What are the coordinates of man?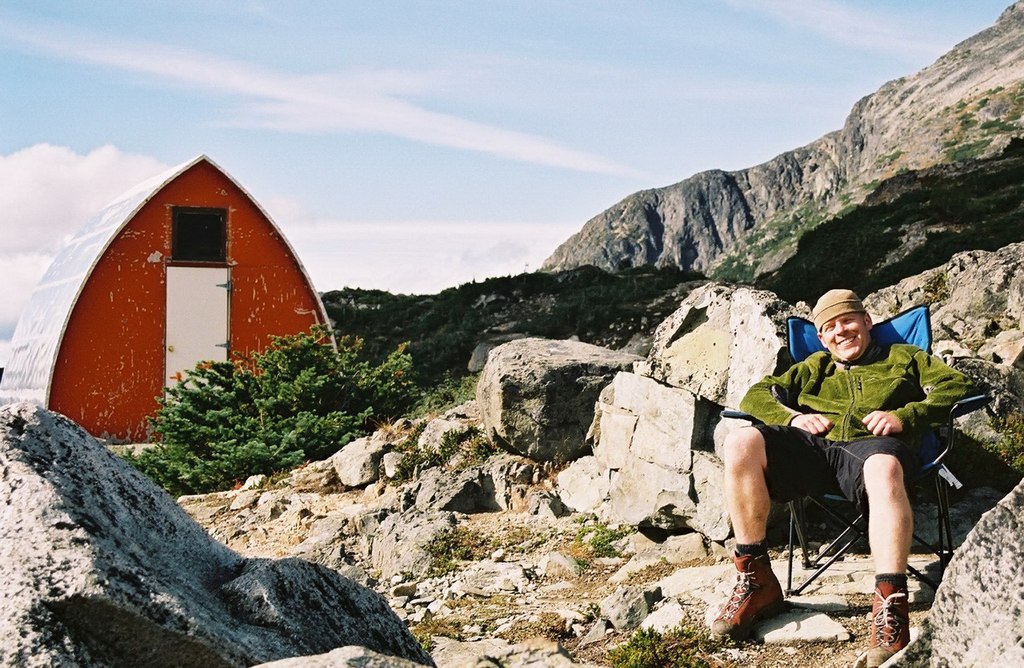
bbox(697, 278, 971, 667).
